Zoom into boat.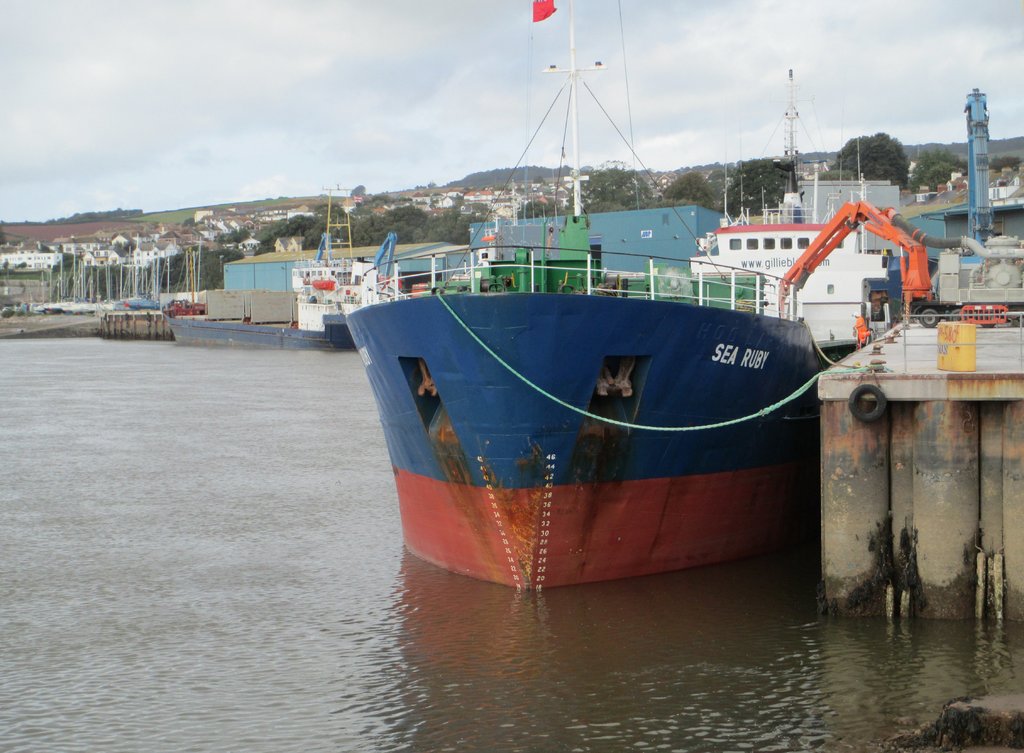
Zoom target: x1=358, y1=230, x2=865, y2=572.
